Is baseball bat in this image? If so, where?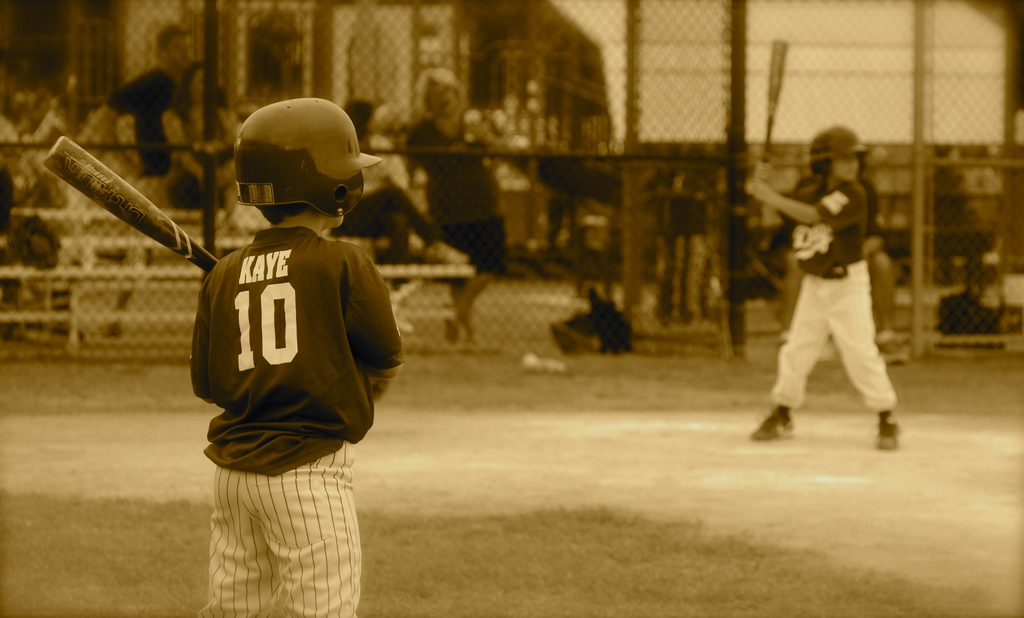
Yes, at select_region(43, 135, 219, 274).
